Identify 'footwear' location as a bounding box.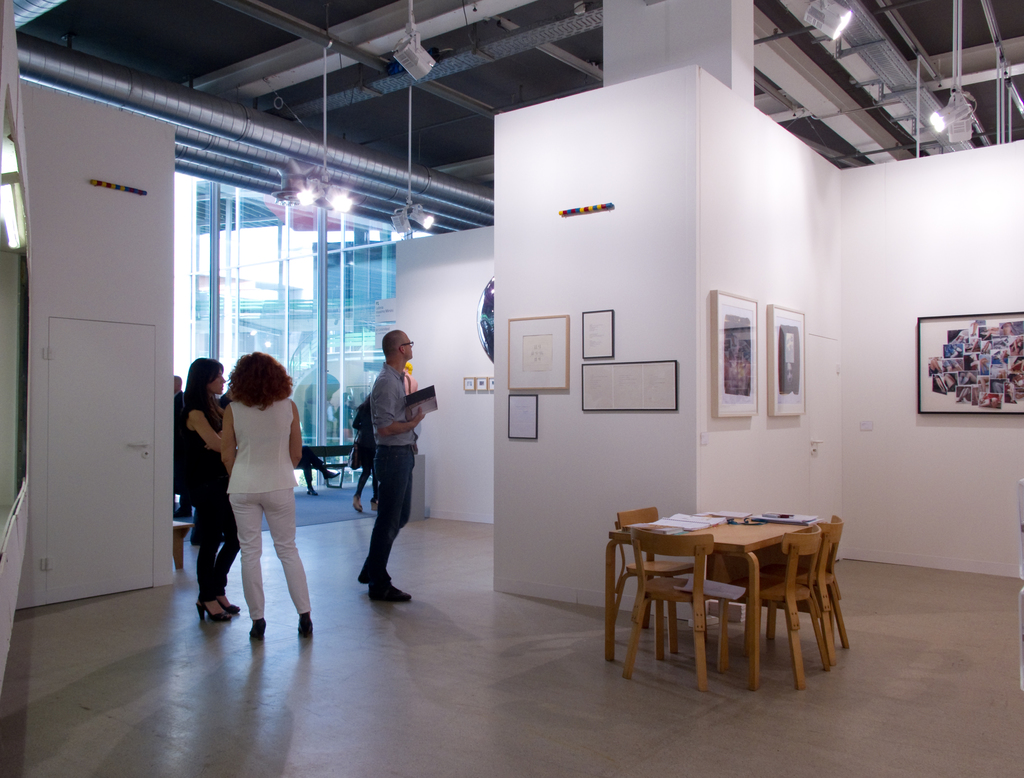
[x1=194, y1=593, x2=232, y2=624].
